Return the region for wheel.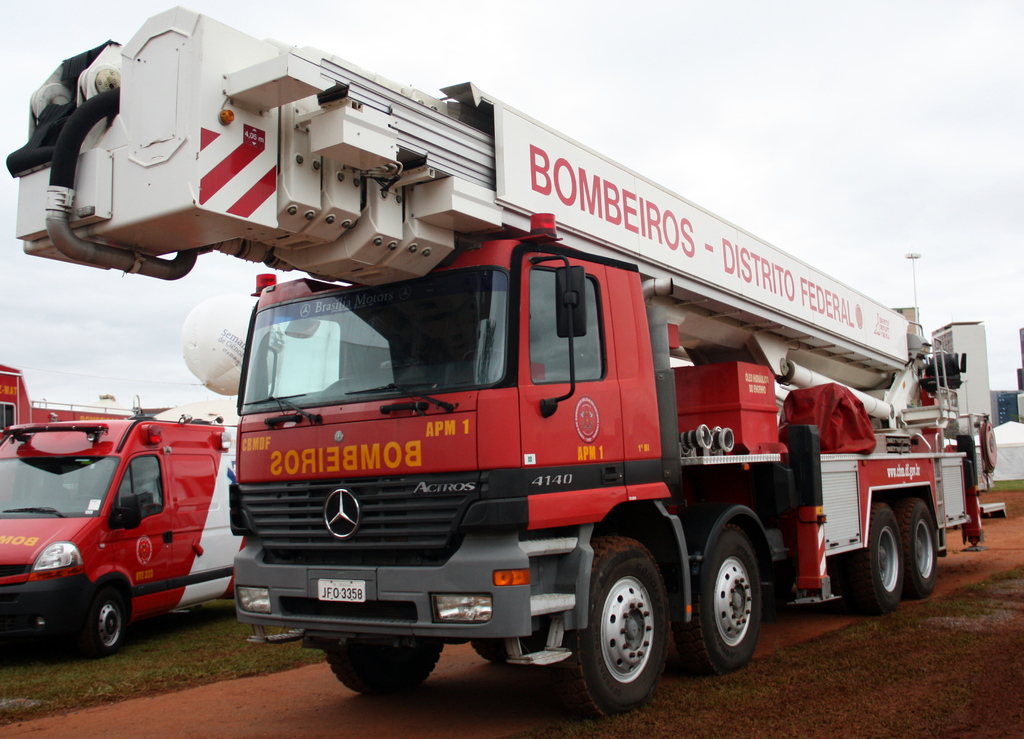
(856,501,901,605).
